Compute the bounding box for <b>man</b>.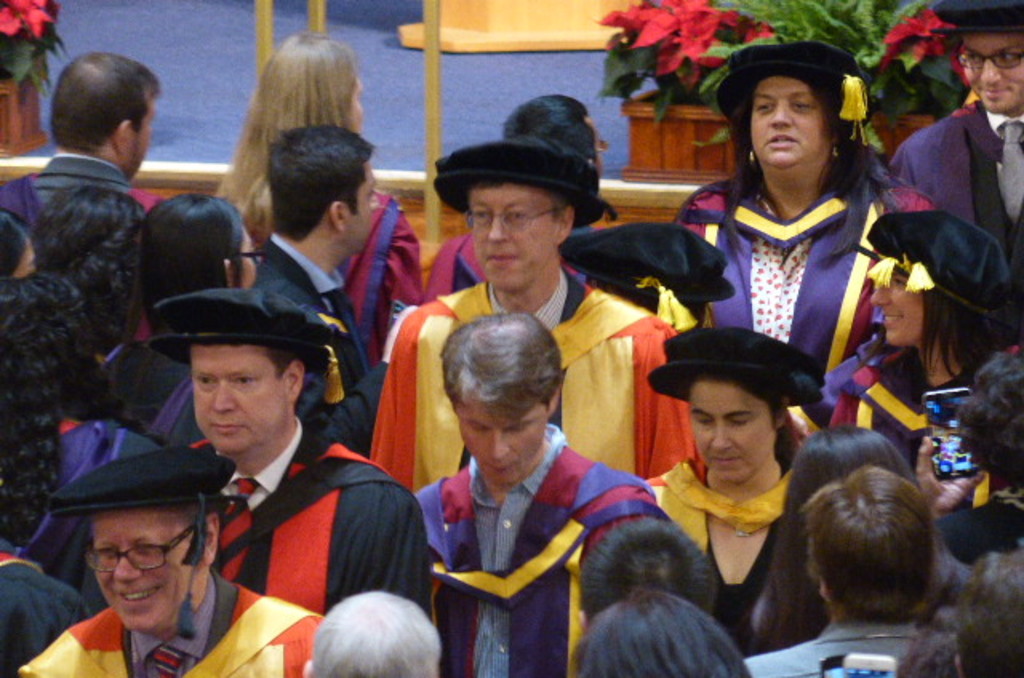
crop(747, 464, 947, 676).
